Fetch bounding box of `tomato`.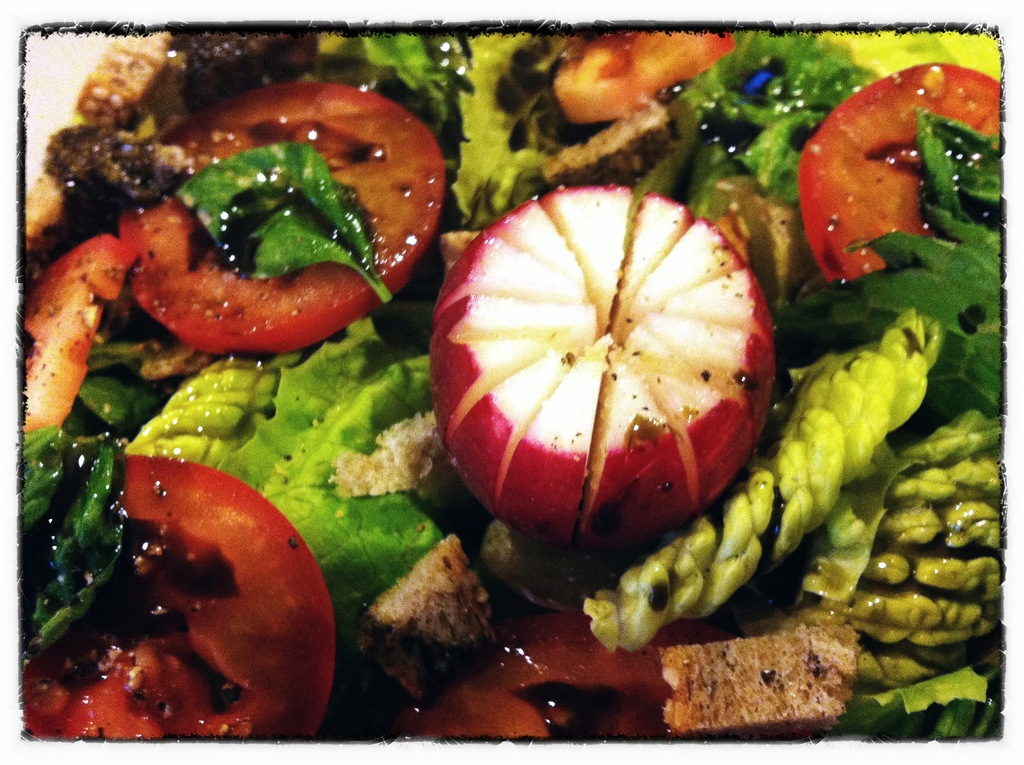
Bbox: [796, 63, 1004, 280].
